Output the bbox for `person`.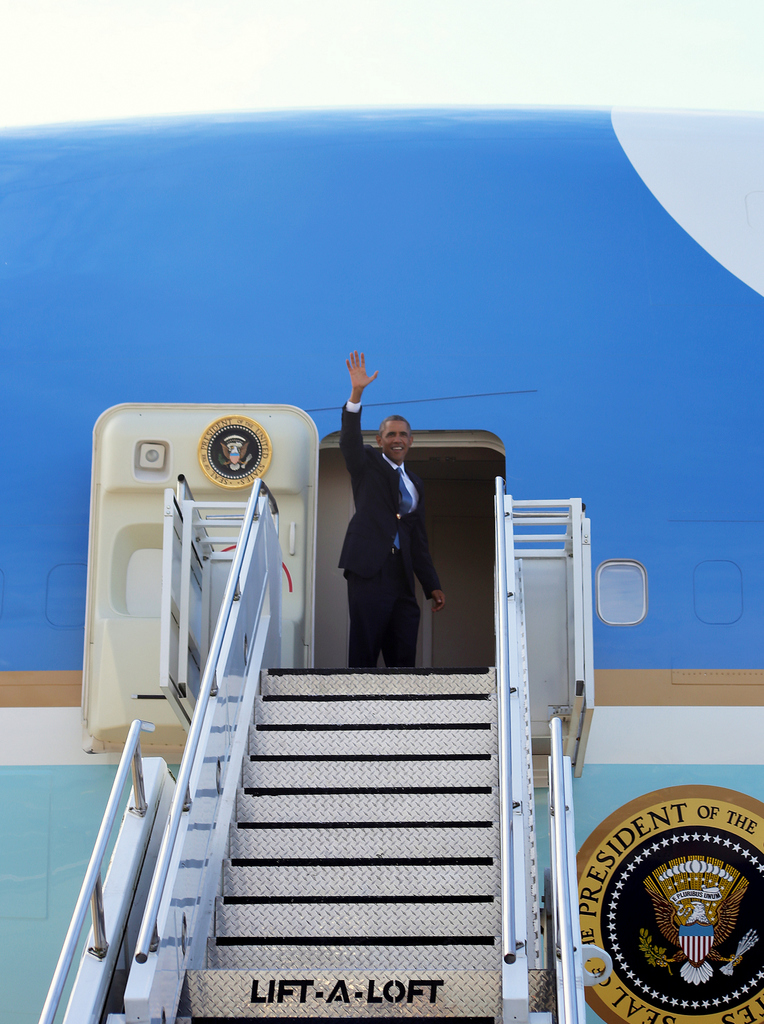
317/369/429/682.
